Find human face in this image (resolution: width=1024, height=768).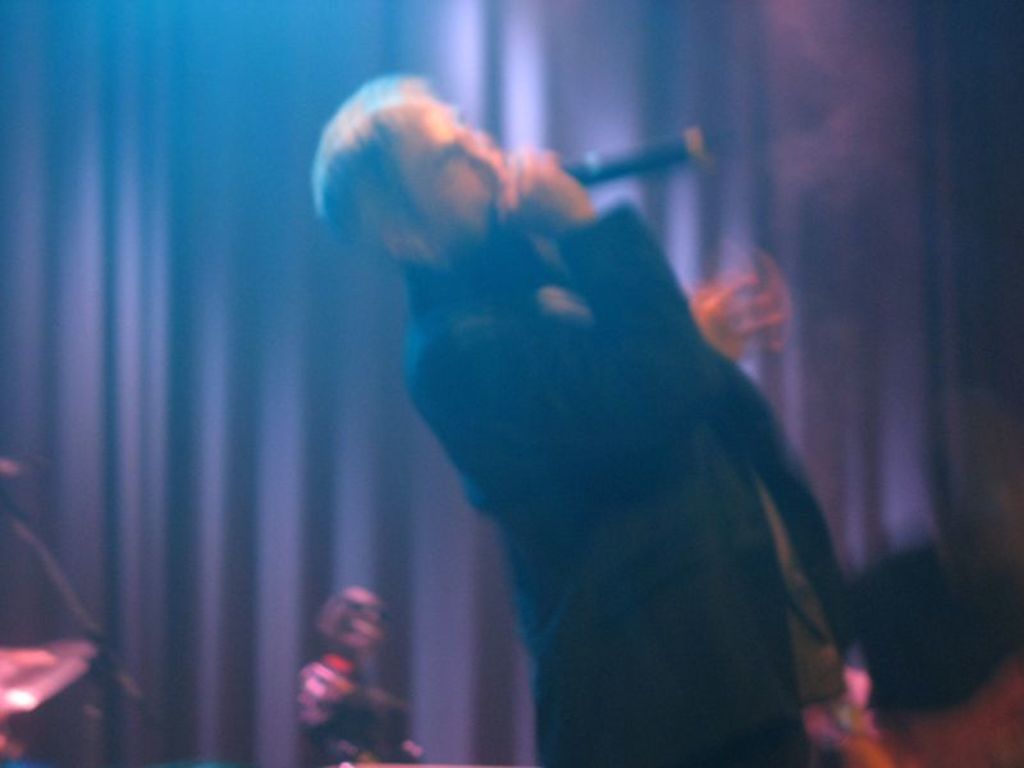
bbox=(394, 99, 515, 236).
